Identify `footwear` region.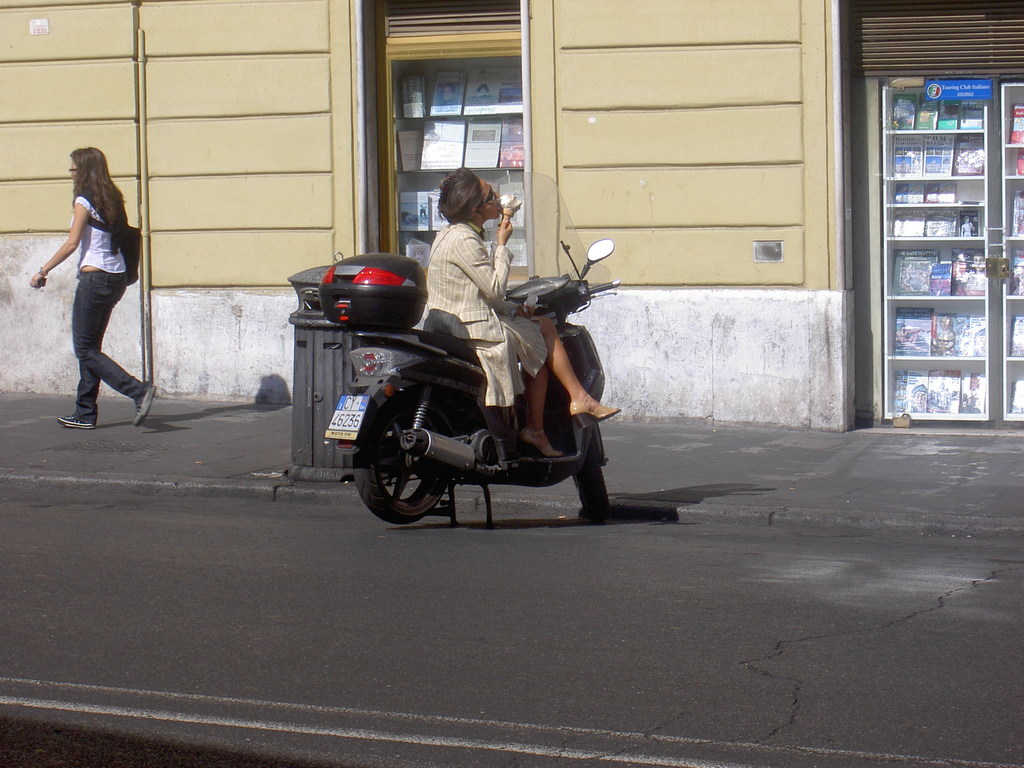
Region: (left=566, top=393, right=622, bottom=420).
